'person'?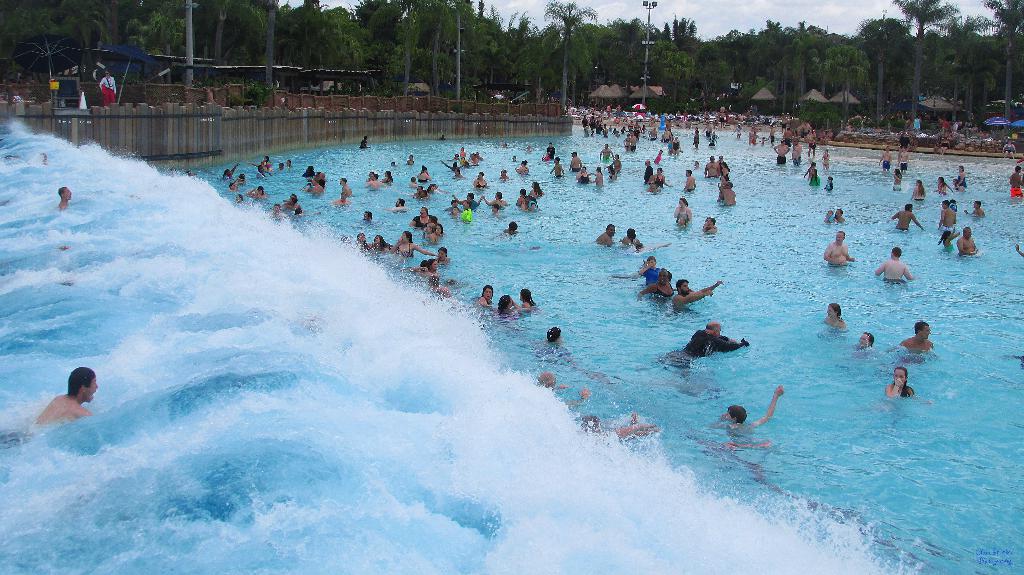
x1=957 y1=163 x2=972 y2=192
